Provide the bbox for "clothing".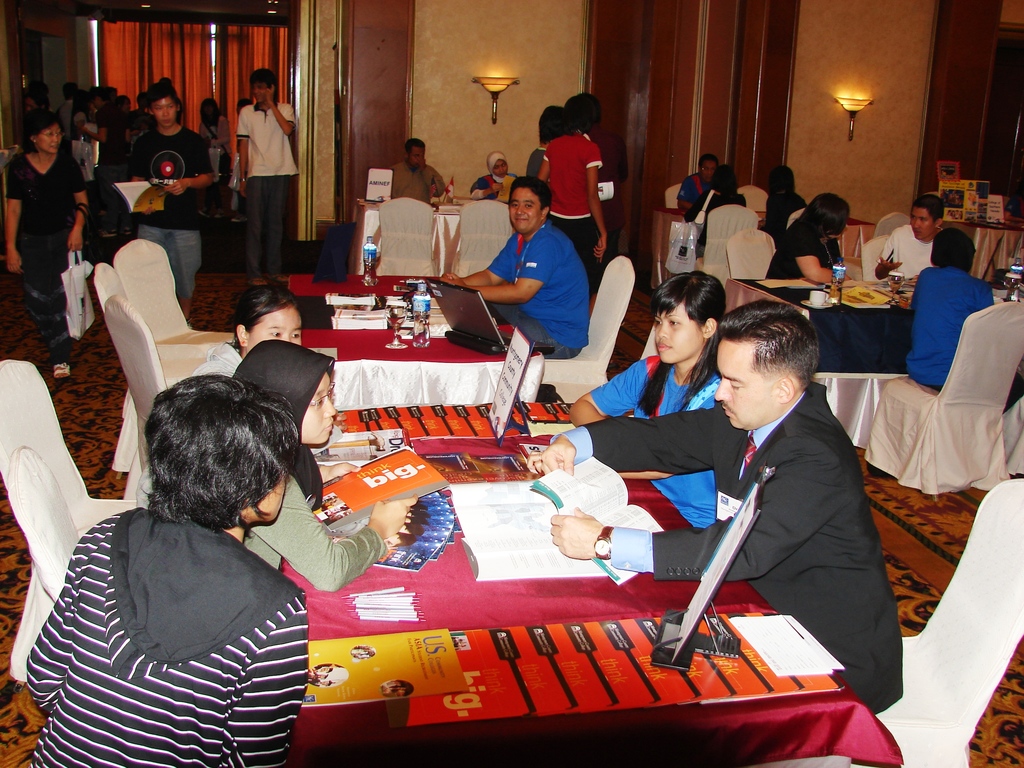
(908,264,994,379).
